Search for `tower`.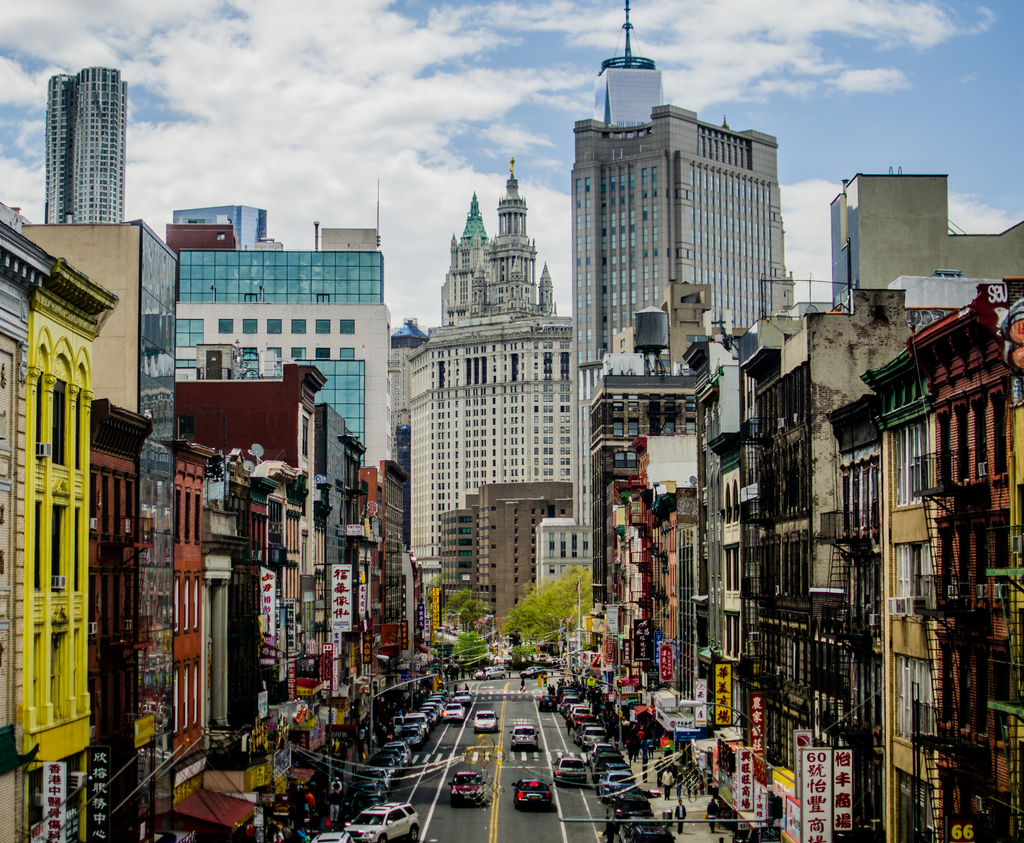
Found at <bbox>433, 161, 561, 333</bbox>.
